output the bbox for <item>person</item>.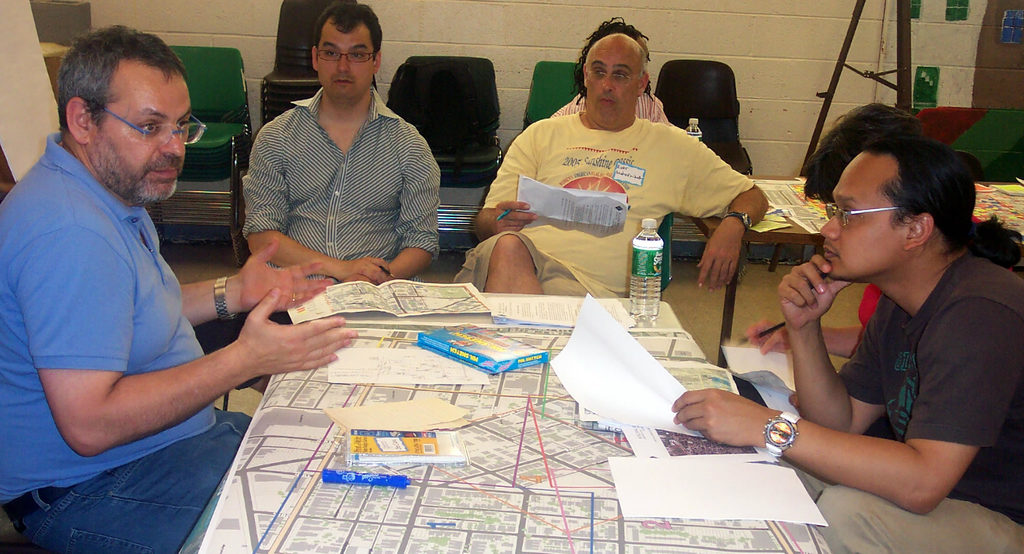
454, 32, 777, 292.
